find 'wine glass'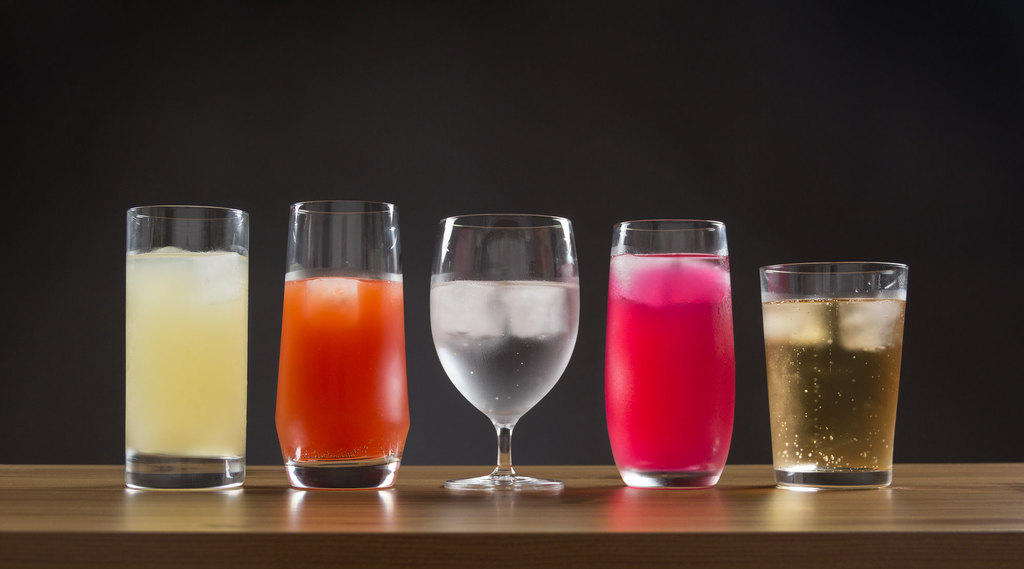
[x1=429, y1=212, x2=580, y2=492]
